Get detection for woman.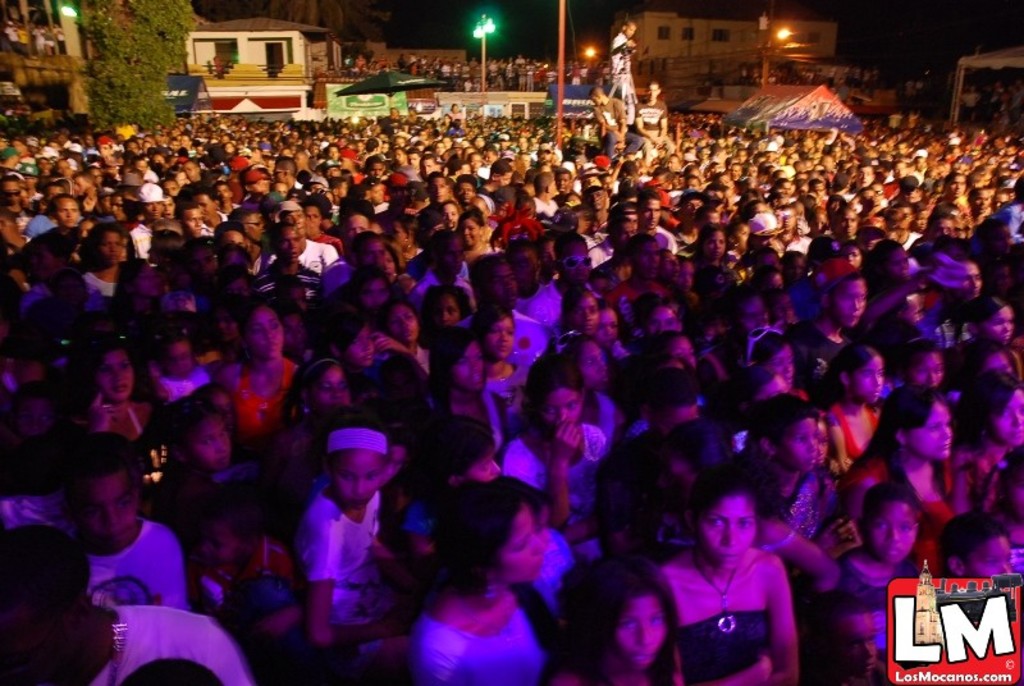
Detection: l=74, t=340, r=168, b=456.
